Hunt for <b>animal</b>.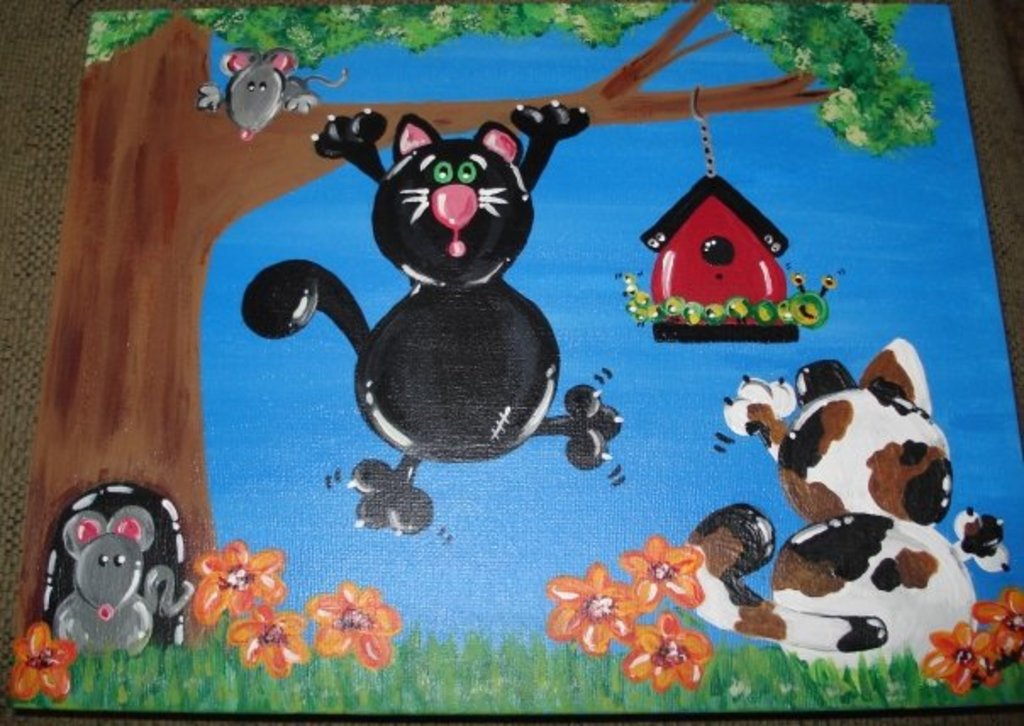
Hunted down at <bbox>56, 505, 195, 656</bbox>.
